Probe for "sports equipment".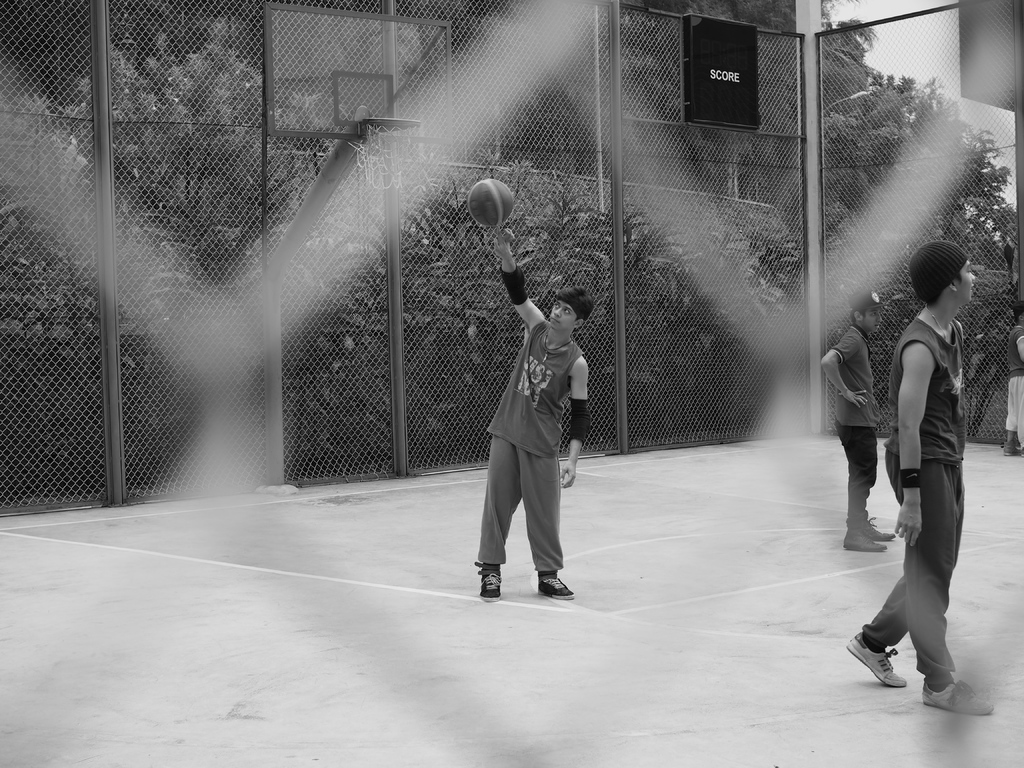
Probe result: (540,573,577,600).
